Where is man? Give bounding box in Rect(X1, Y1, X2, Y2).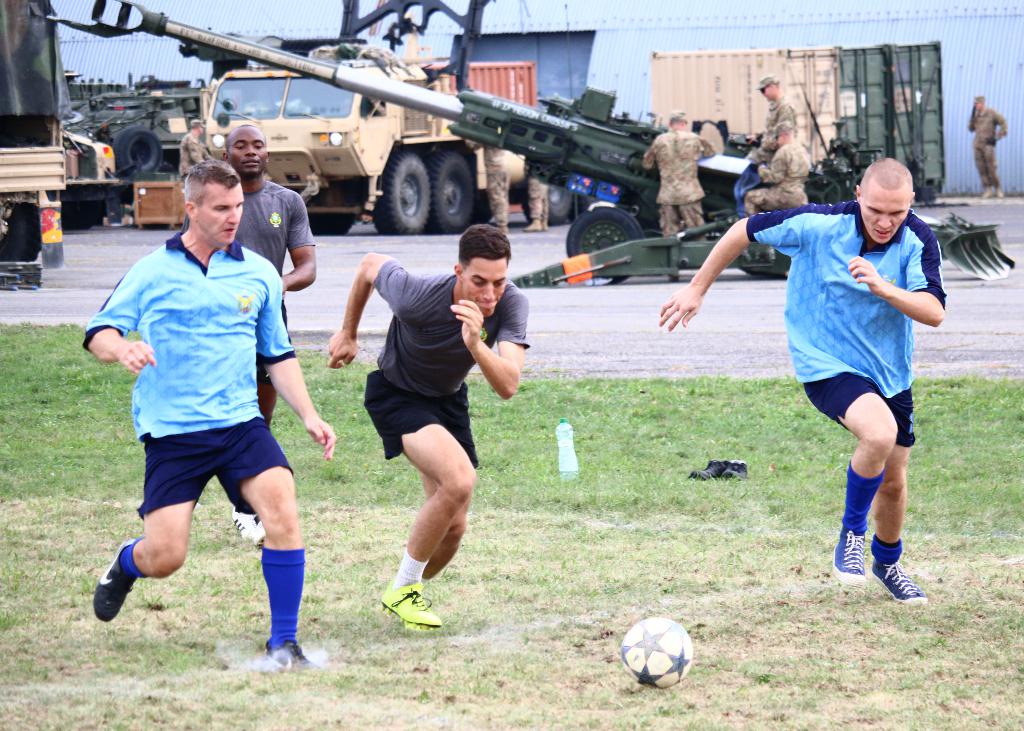
Rect(655, 157, 955, 609).
